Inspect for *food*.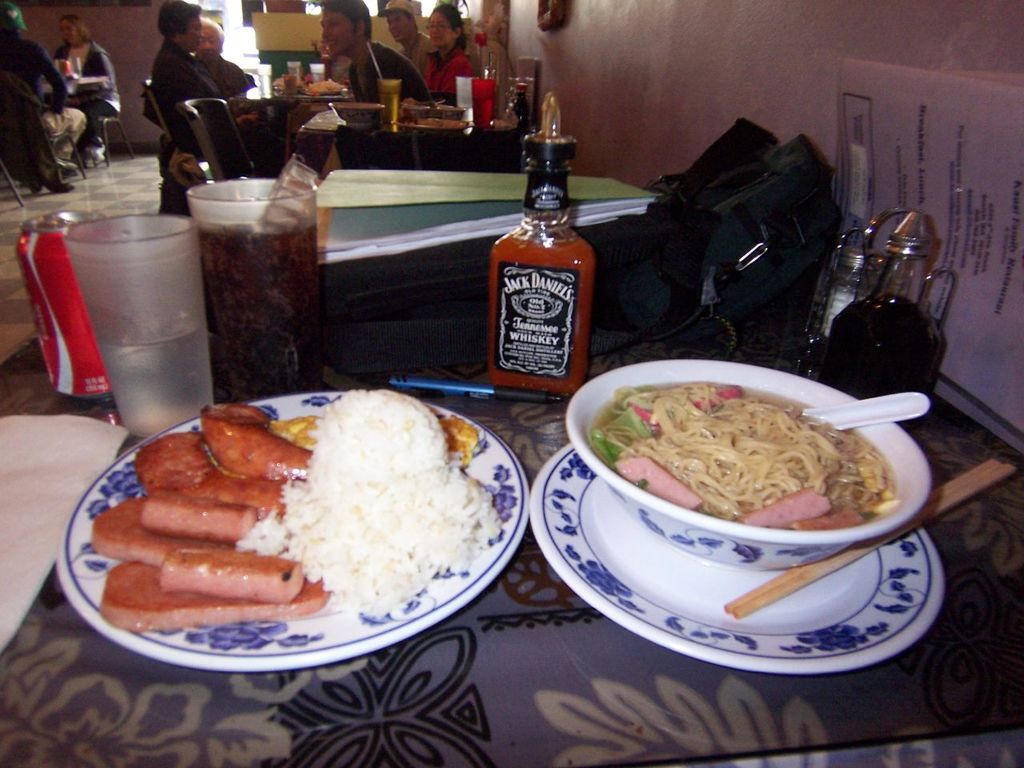
Inspection: select_region(586, 378, 898, 532).
